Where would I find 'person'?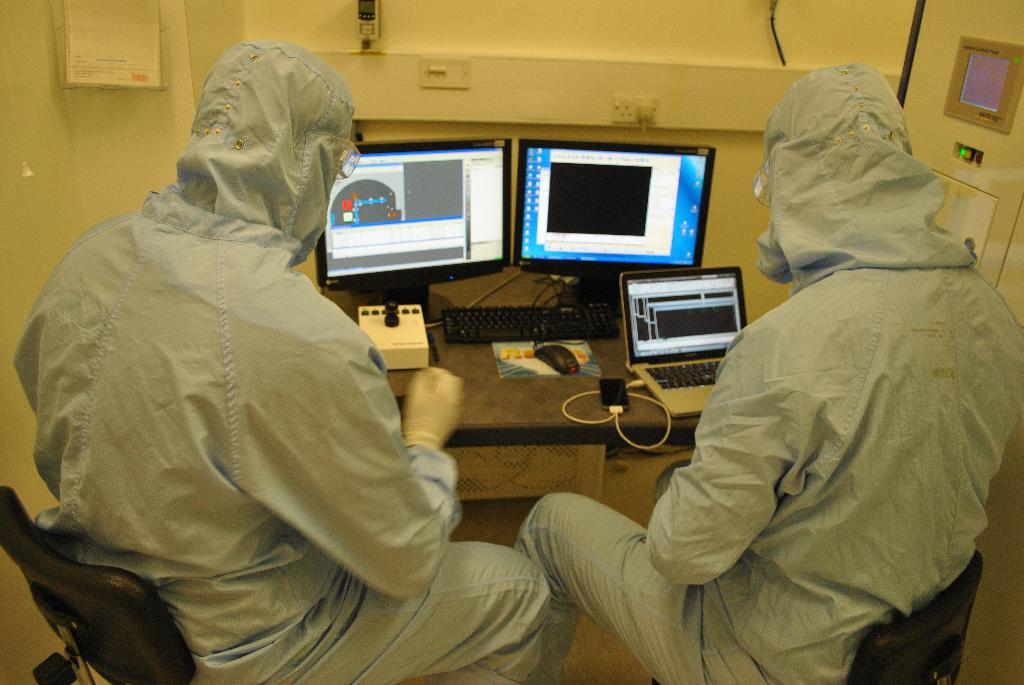
At <region>506, 46, 1023, 684</region>.
